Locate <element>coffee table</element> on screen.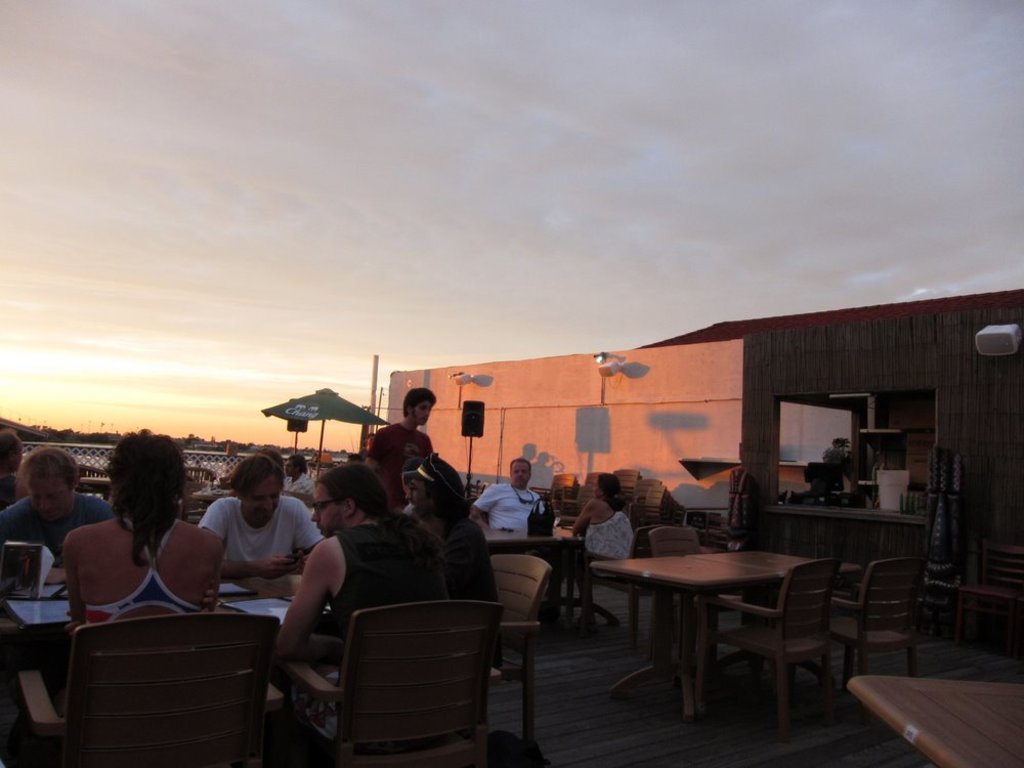
On screen at (x1=853, y1=672, x2=1023, y2=767).
